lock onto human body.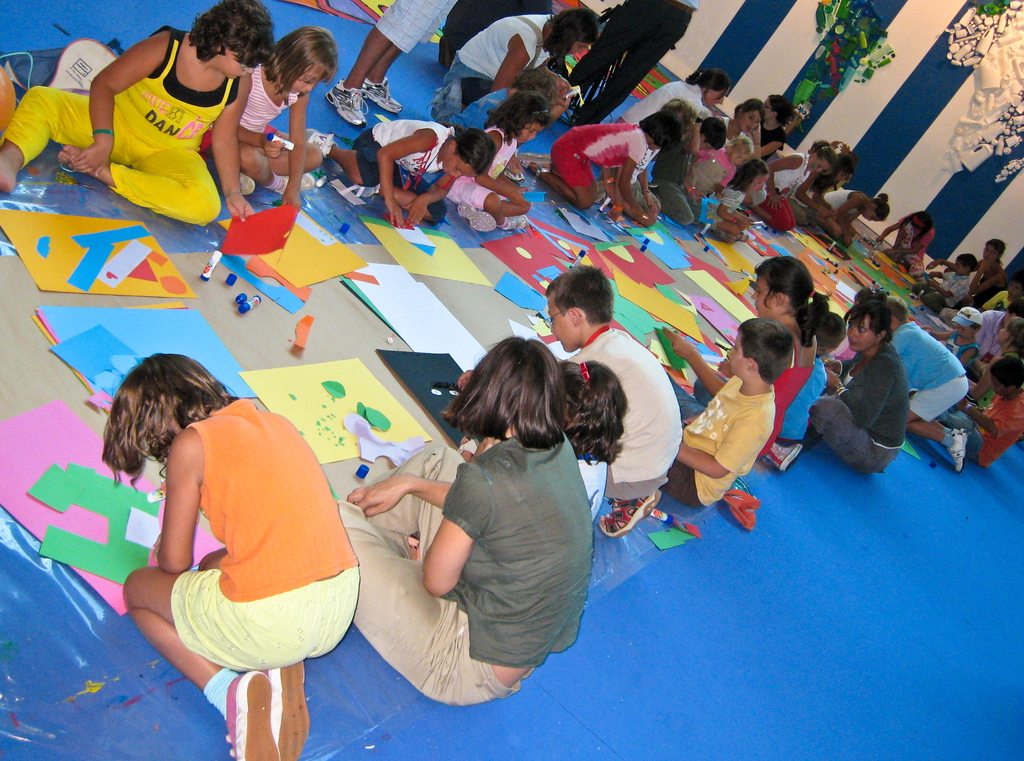
Locked: bbox(918, 254, 966, 306).
